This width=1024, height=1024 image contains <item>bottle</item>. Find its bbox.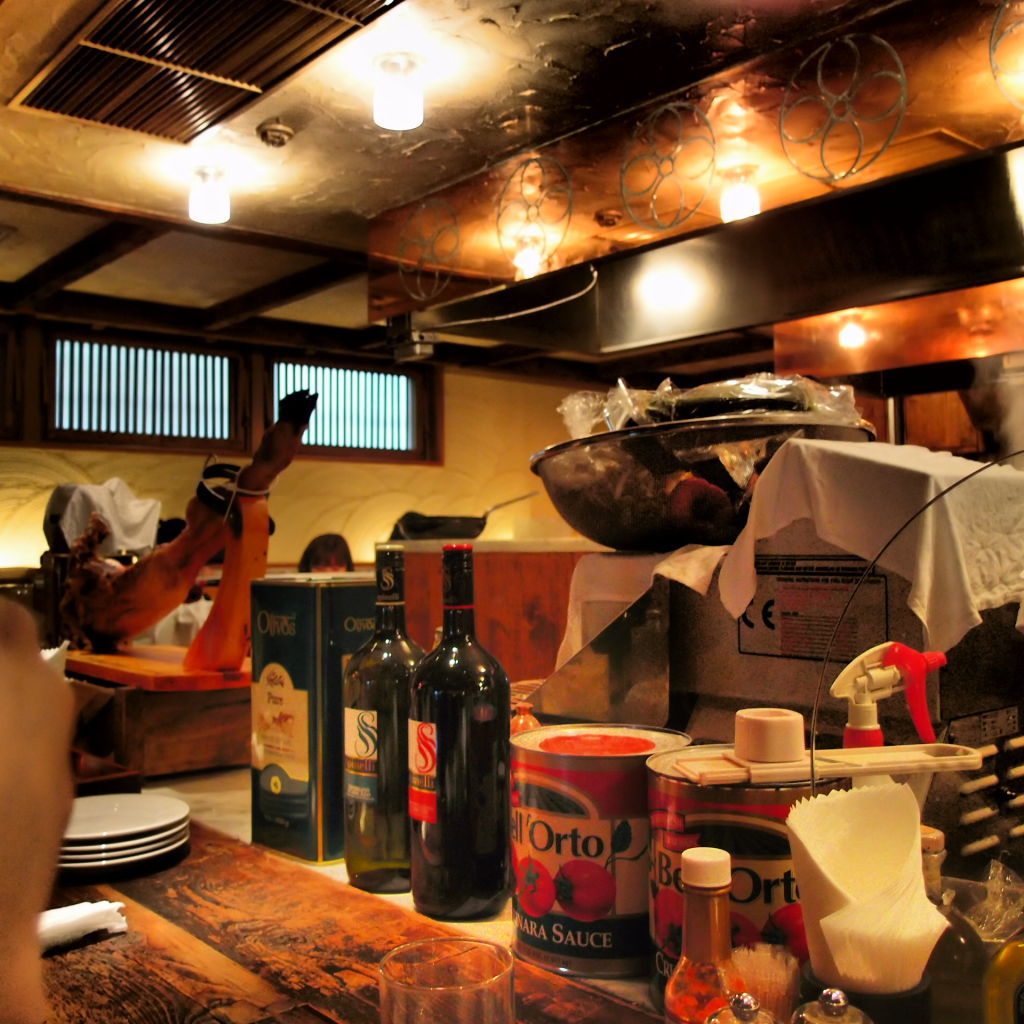
pyautogui.locateOnScreen(342, 535, 431, 899).
